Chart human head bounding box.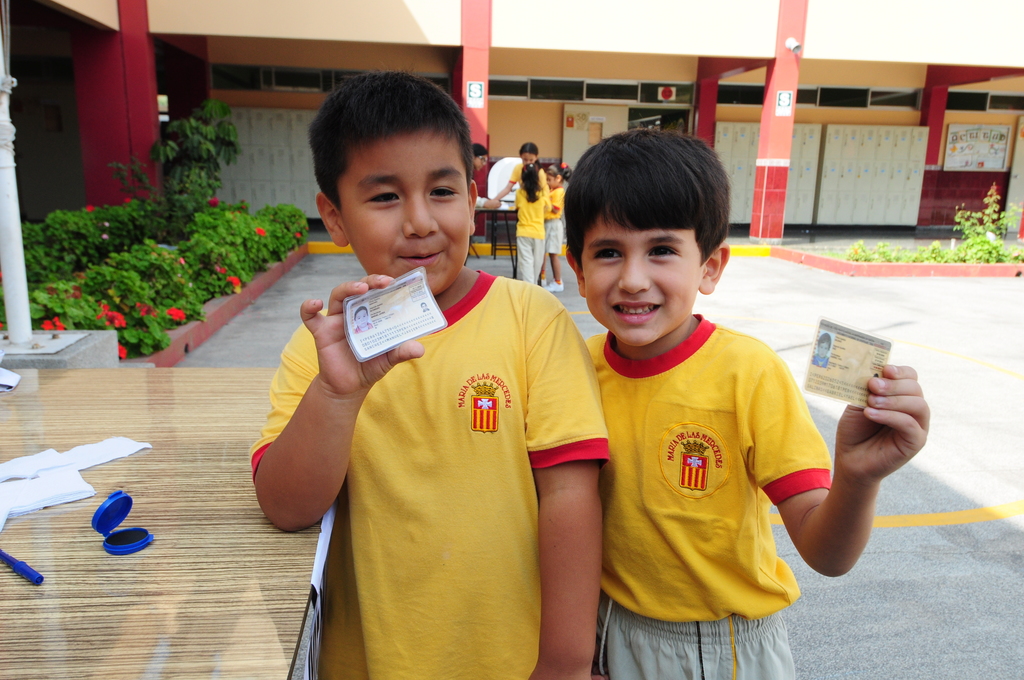
Charted: BBox(356, 305, 369, 328).
